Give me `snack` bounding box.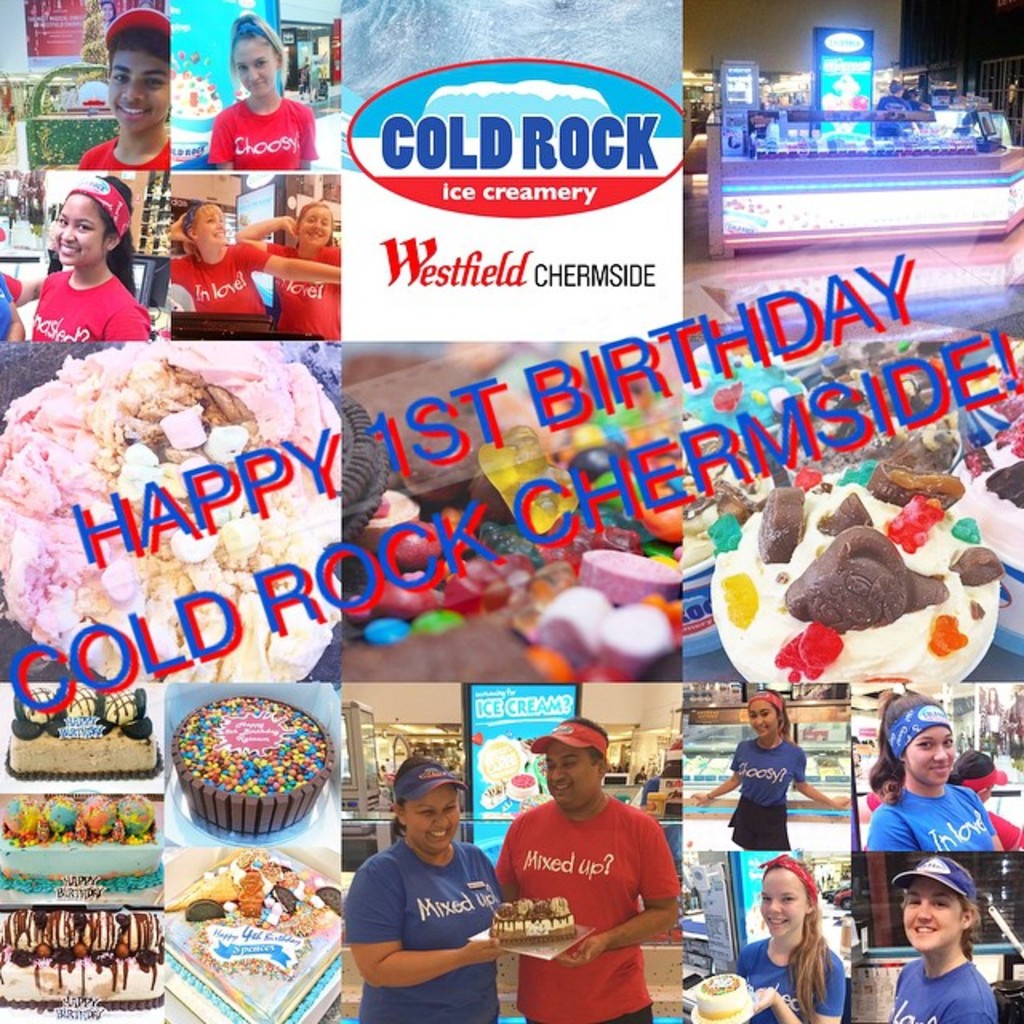
<bbox>0, 792, 166, 846</bbox>.
